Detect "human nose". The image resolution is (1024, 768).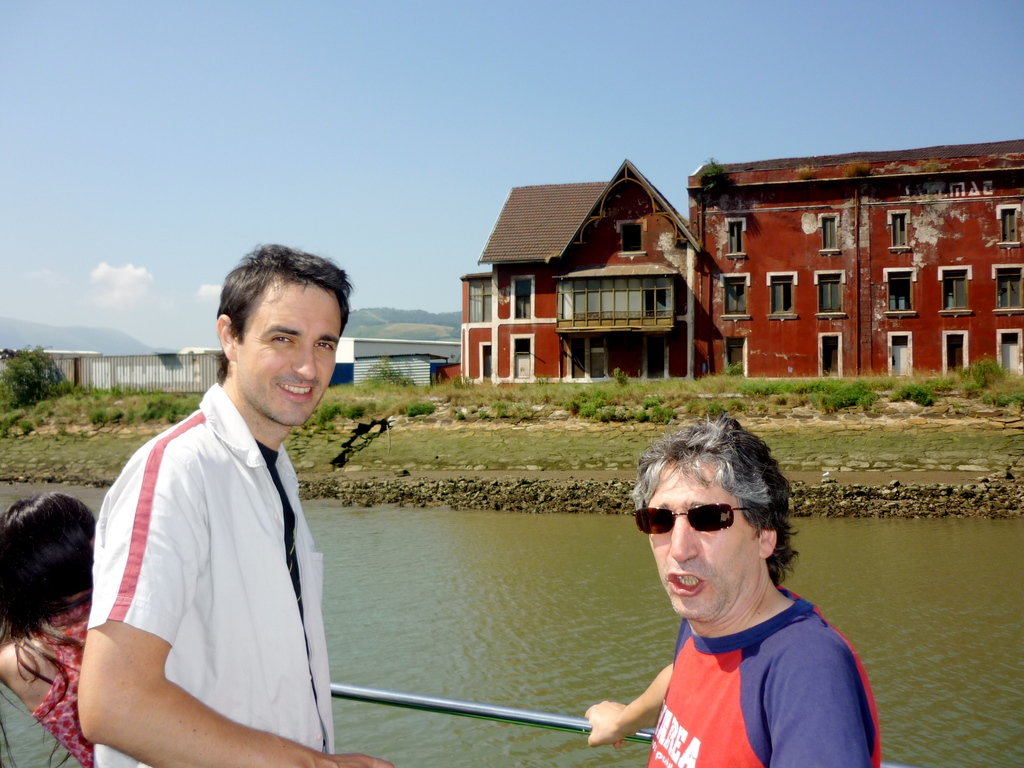
l=291, t=342, r=317, b=385.
